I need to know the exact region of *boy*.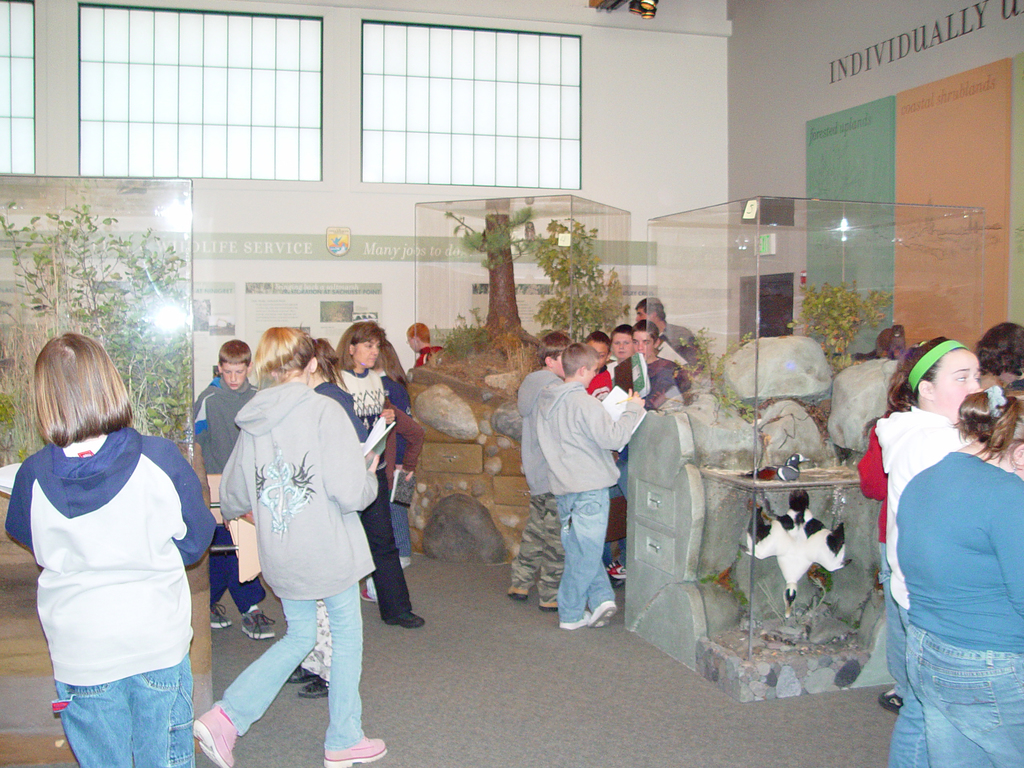
Region: [536,338,646,632].
